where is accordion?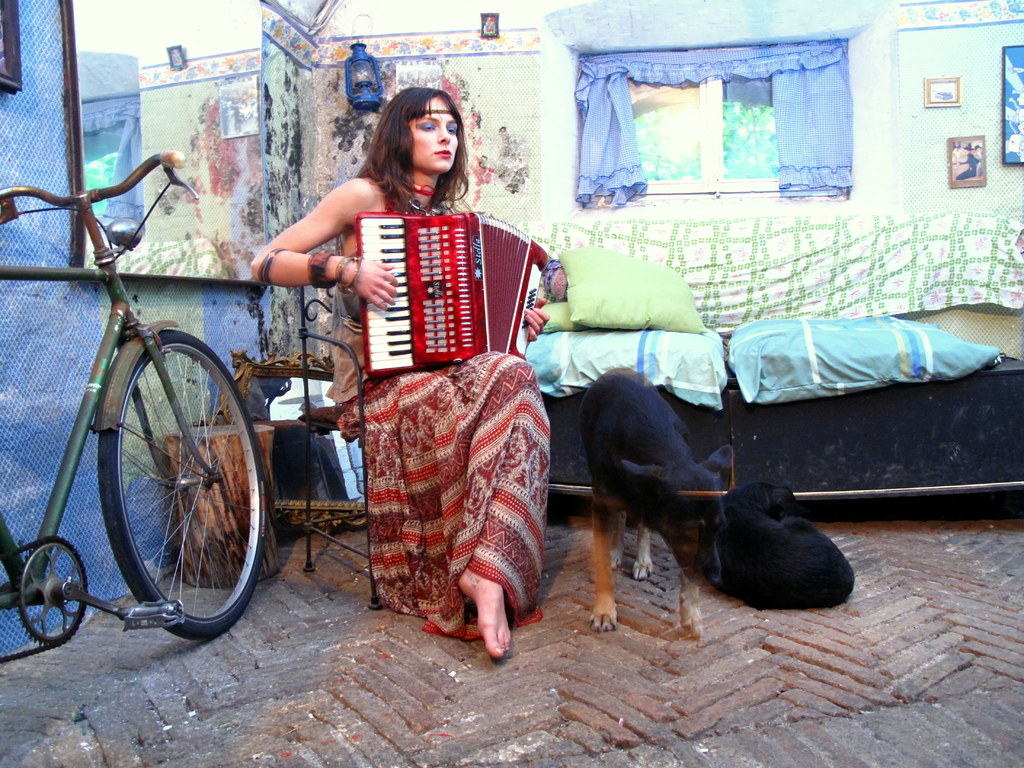
356 198 556 374.
